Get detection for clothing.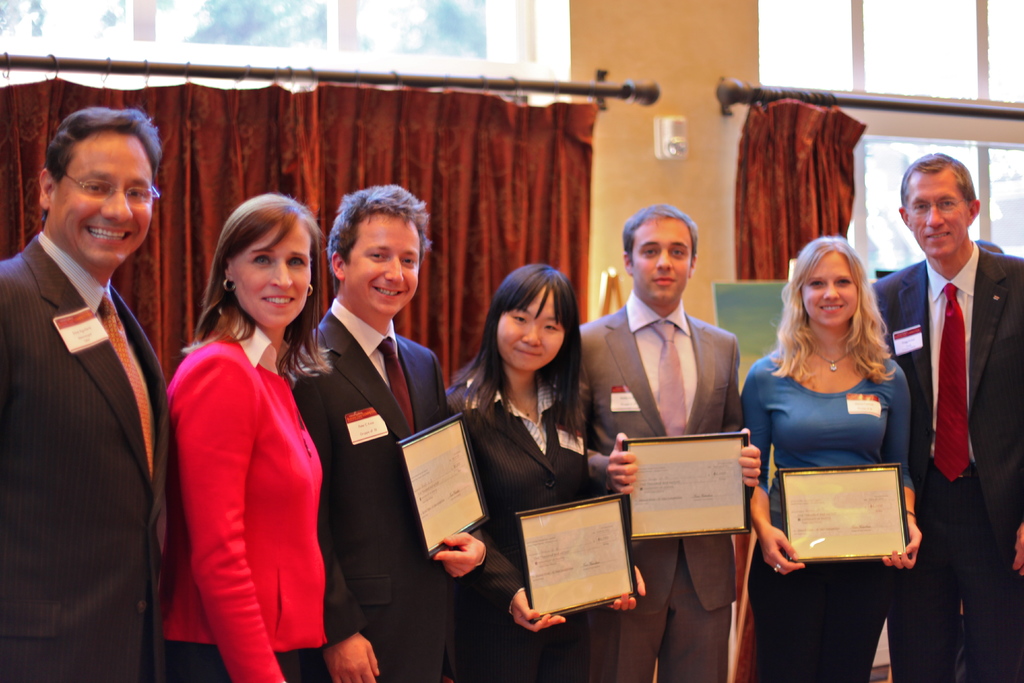
Detection: left=443, top=352, right=588, bottom=682.
